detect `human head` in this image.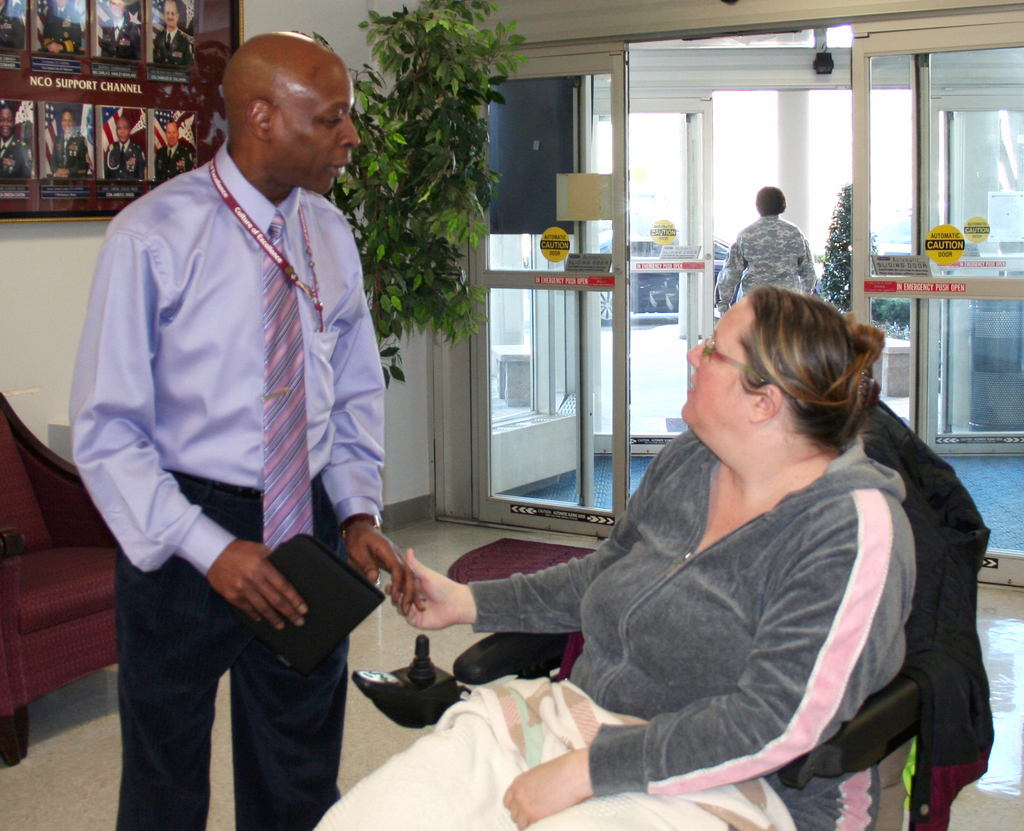
Detection: bbox(221, 29, 362, 193).
